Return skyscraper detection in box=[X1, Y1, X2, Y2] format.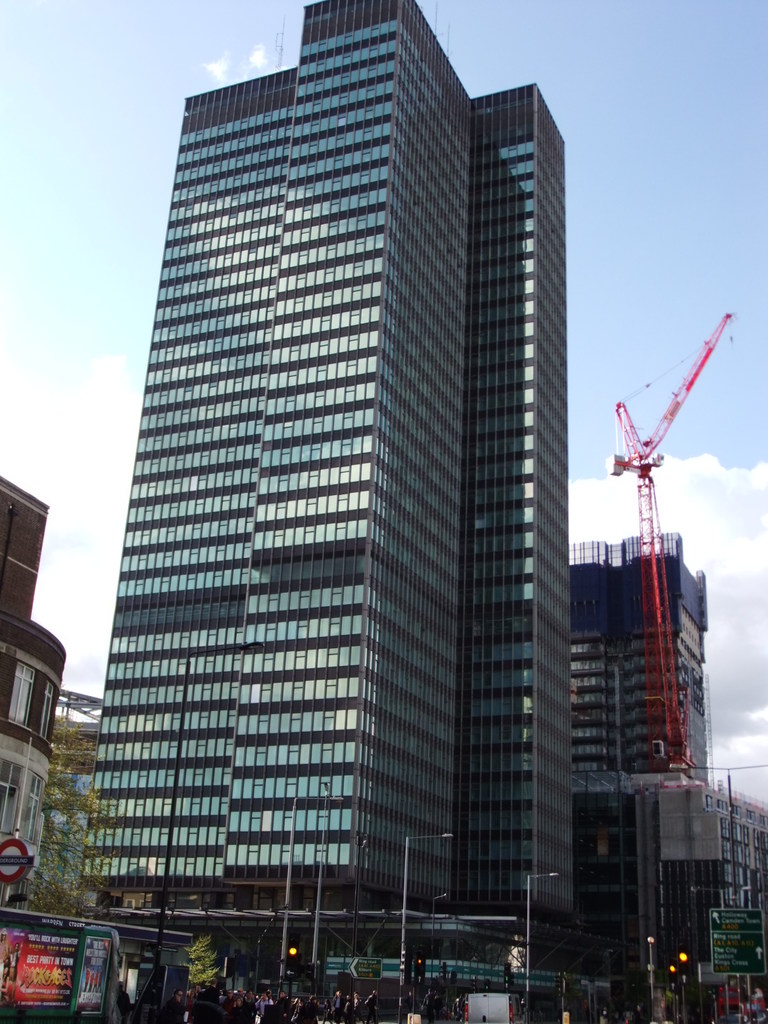
box=[559, 529, 767, 998].
